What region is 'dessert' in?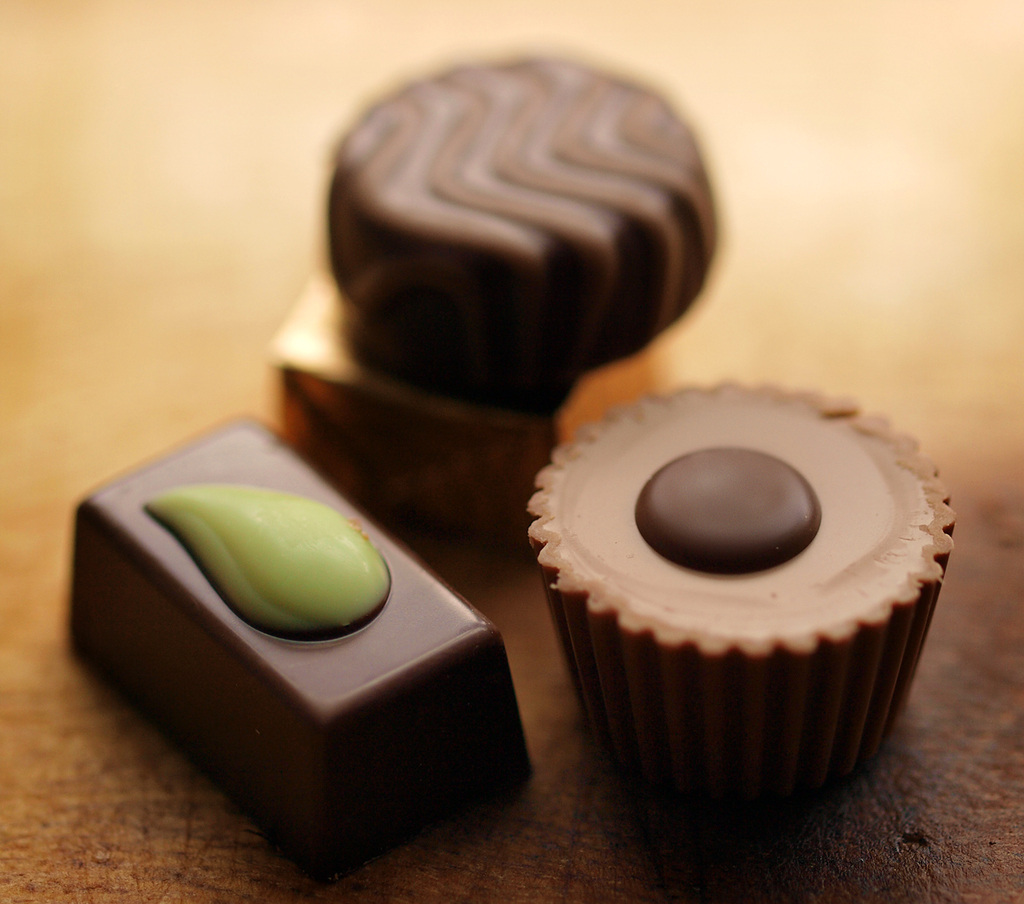
crop(279, 277, 644, 531).
